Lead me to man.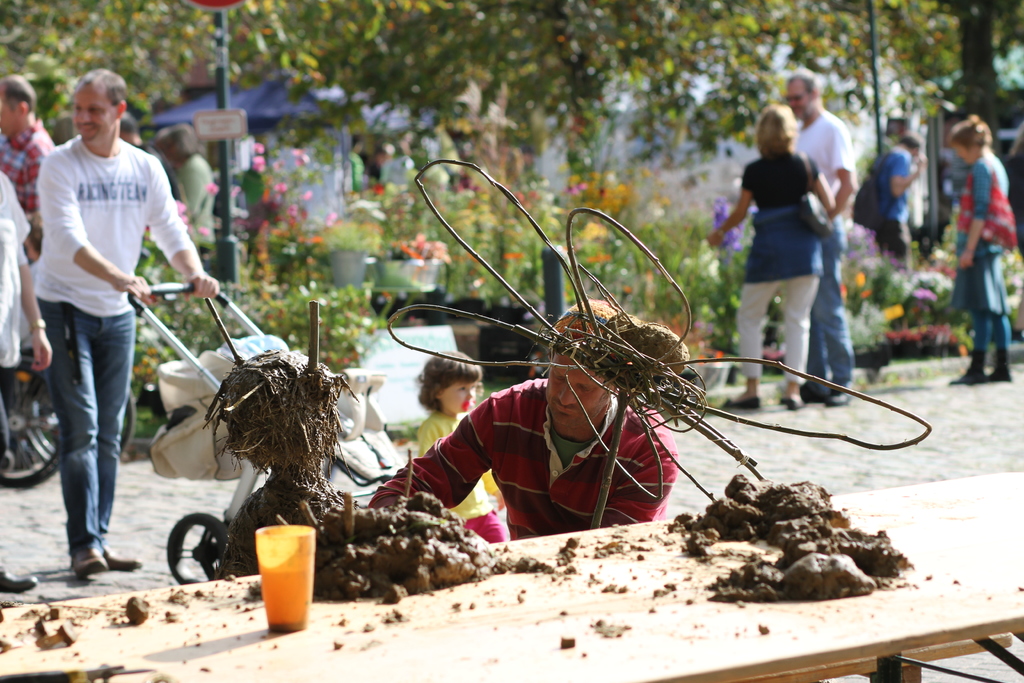
Lead to 360/294/678/544.
